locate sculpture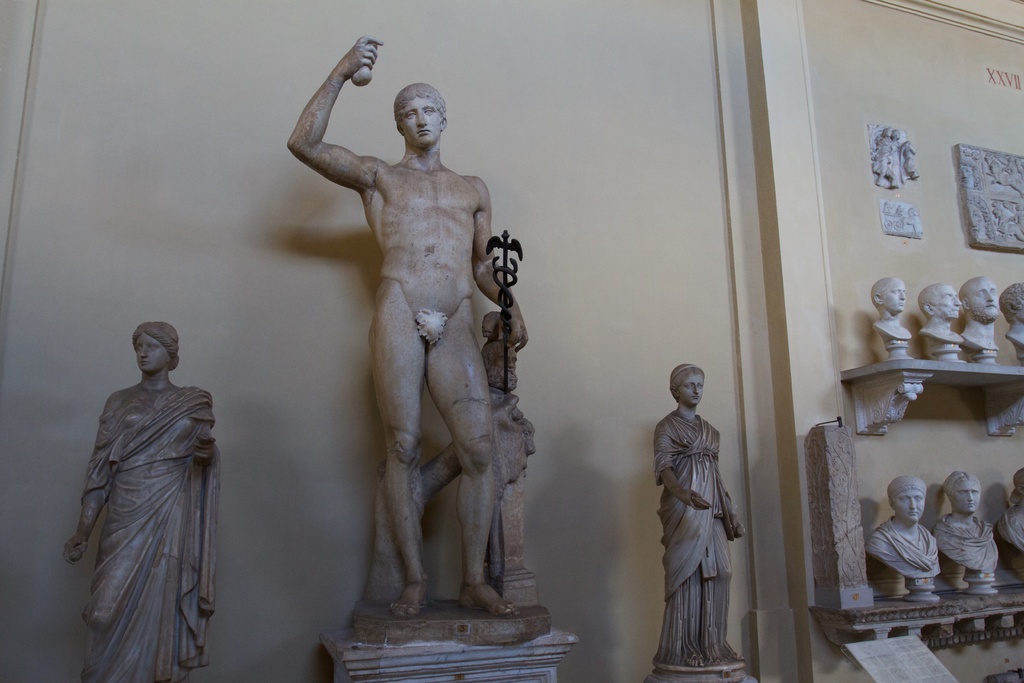
<region>1001, 276, 1023, 368</region>
